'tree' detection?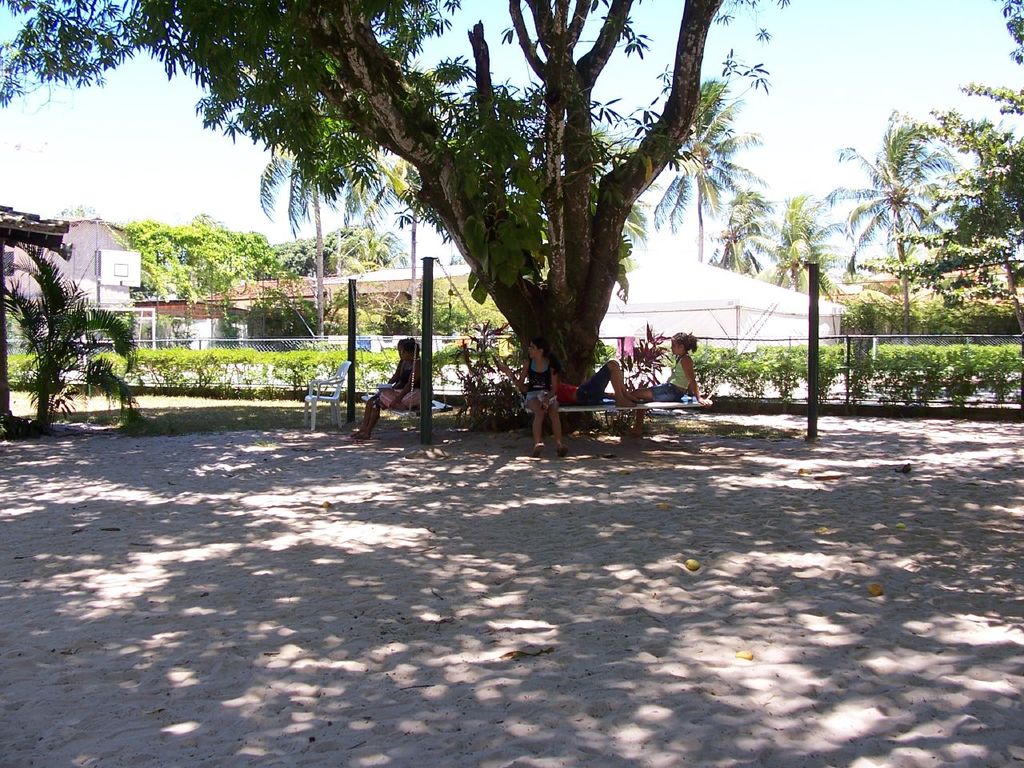
left=782, top=203, right=850, bottom=290
